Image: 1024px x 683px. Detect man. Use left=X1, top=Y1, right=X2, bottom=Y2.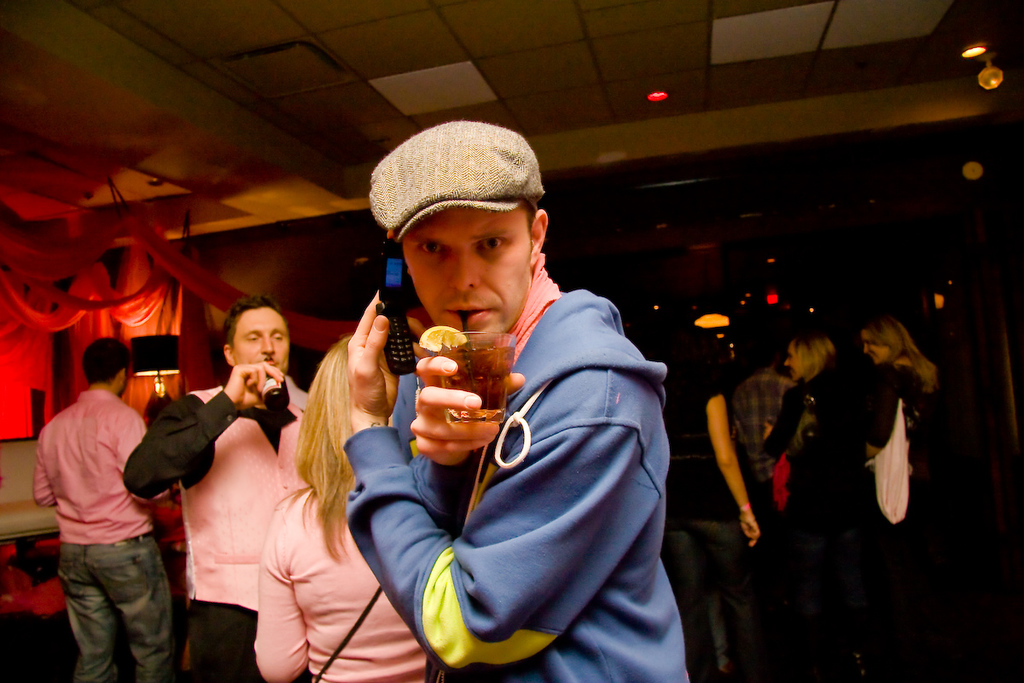
left=33, top=336, right=166, bottom=682.
